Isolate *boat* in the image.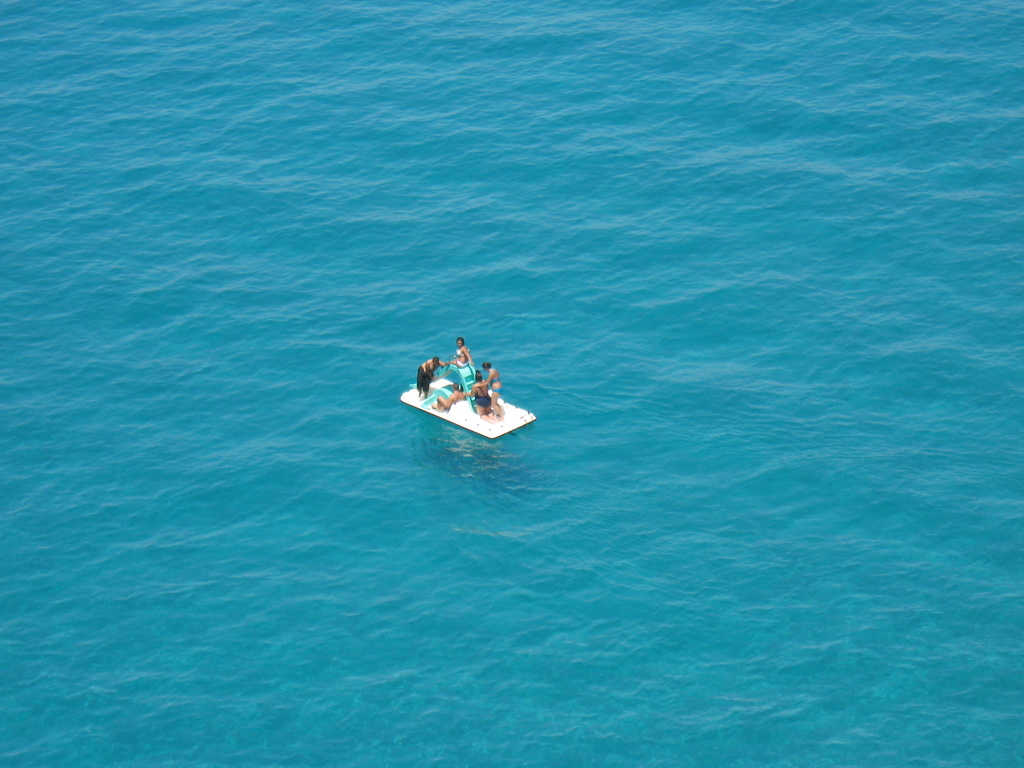
Isolated region: rect(425, 337, 541, 433).
